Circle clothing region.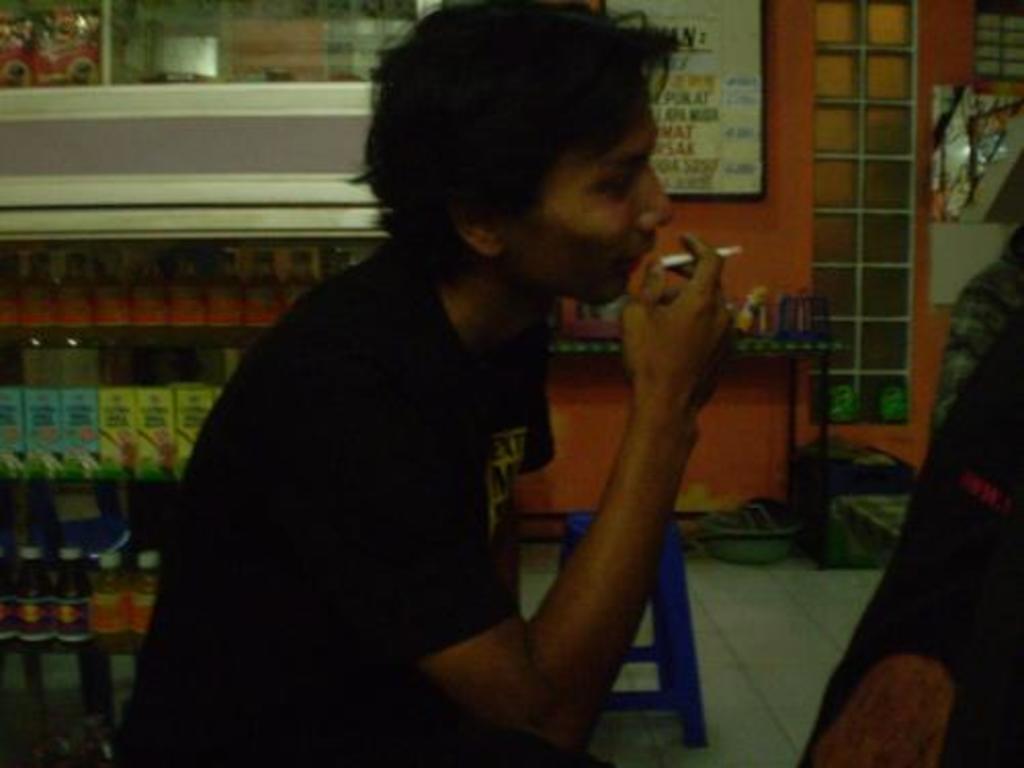
Region: <box>119,246,559,766</box>.
